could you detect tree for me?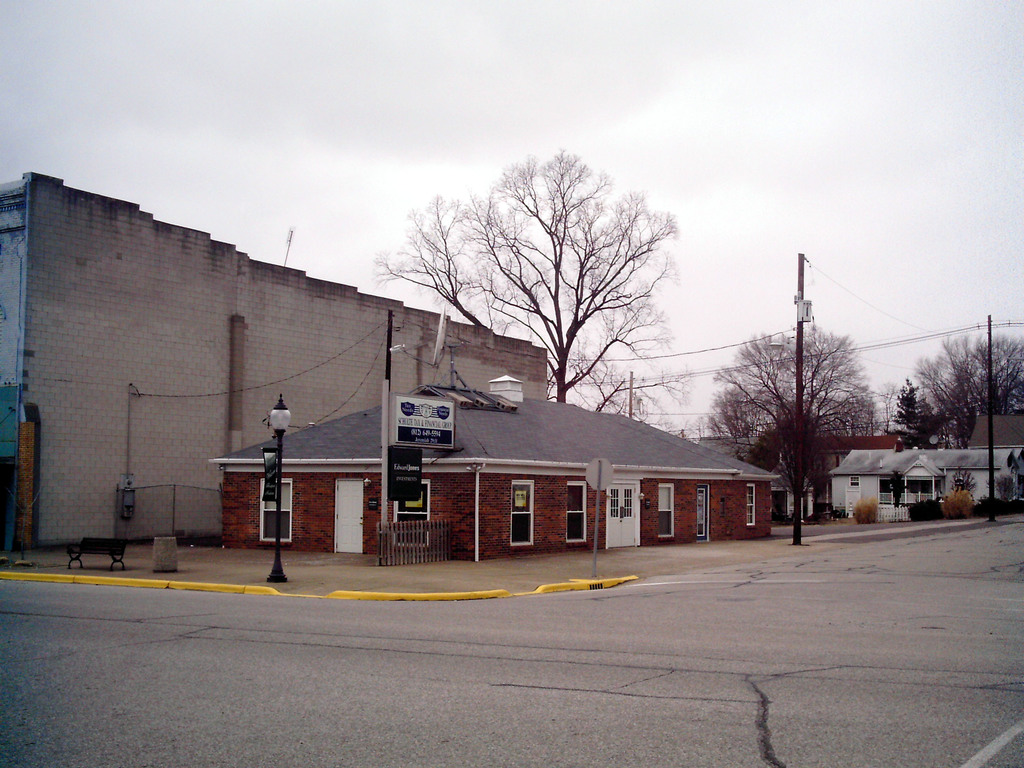
Detection result: crop(365, 138, 682, 400).
